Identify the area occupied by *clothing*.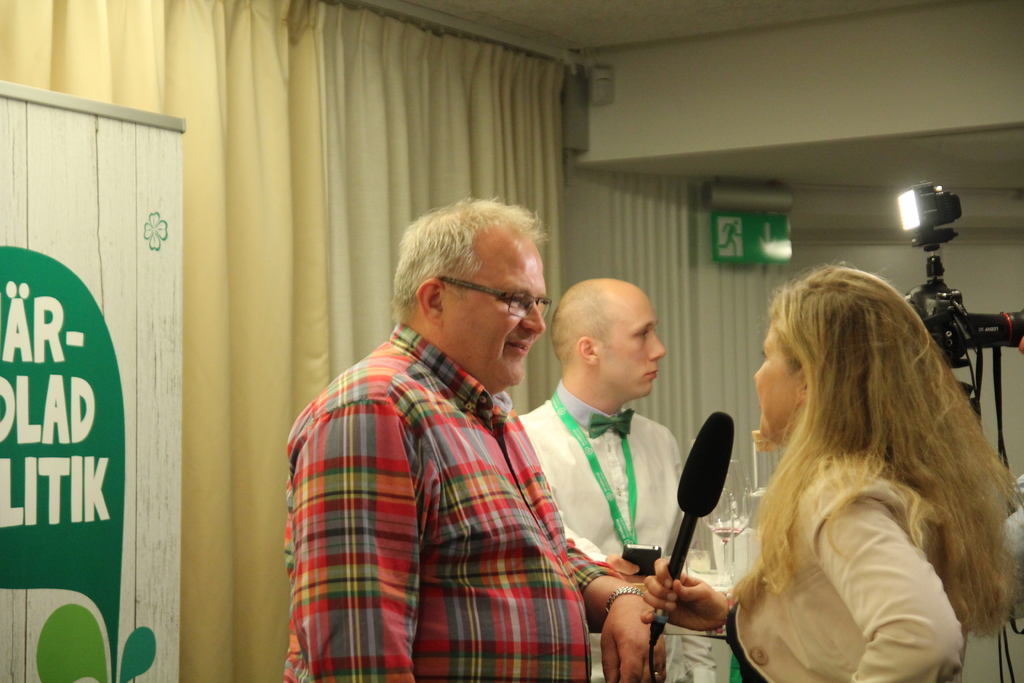
Area: BBox(722, 448, 970, 682).
